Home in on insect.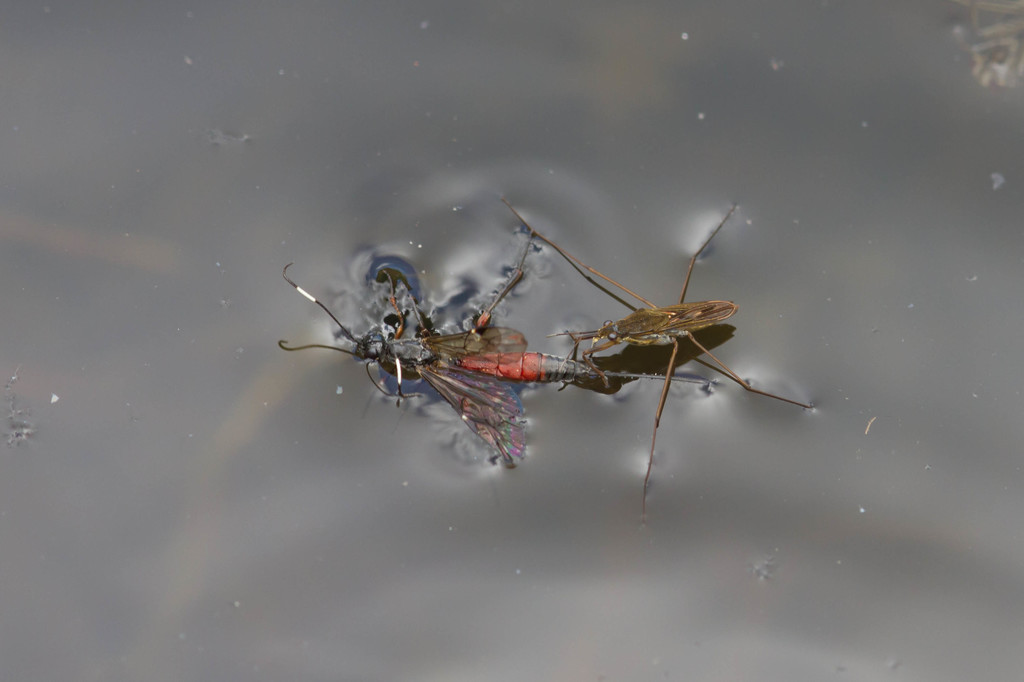
Homed in at [left=278, top=230, right=534, bottom=470].
